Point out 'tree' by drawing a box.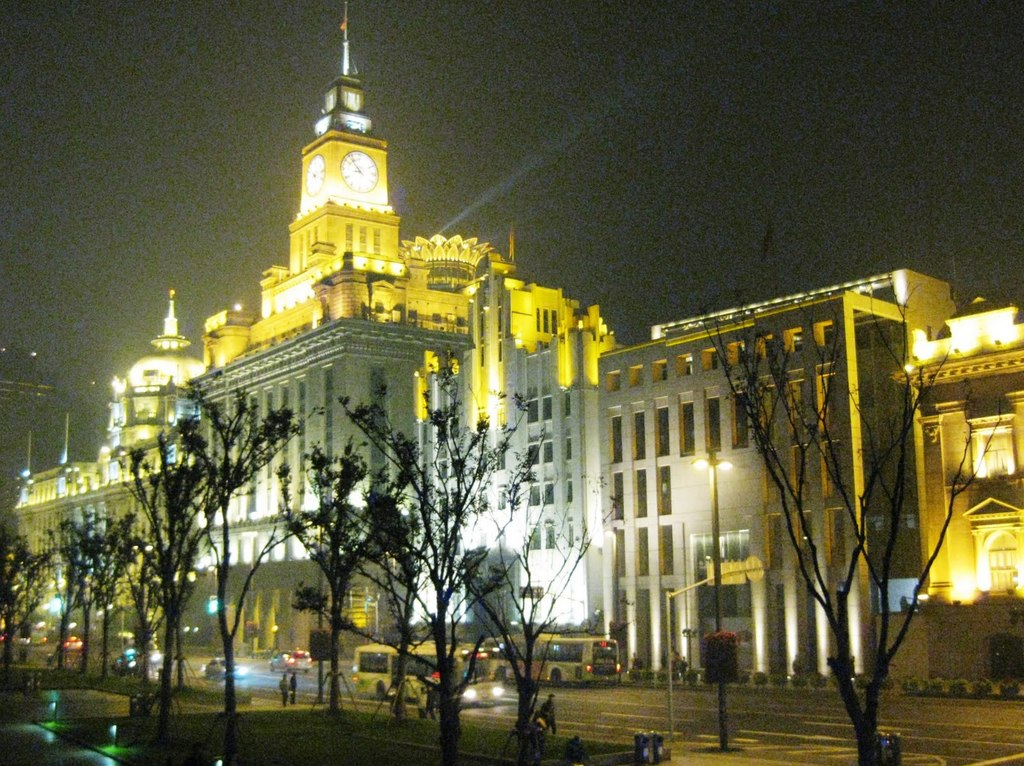
[705,255,1007,765].
